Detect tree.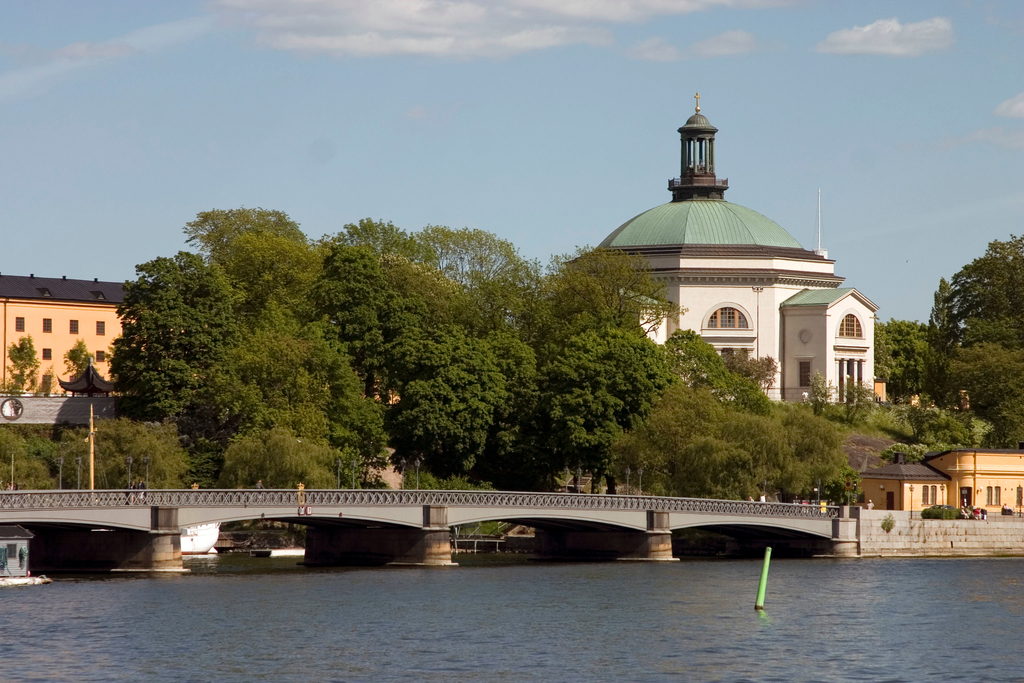
Detected at bbox=(0, 334, 39, 396).
